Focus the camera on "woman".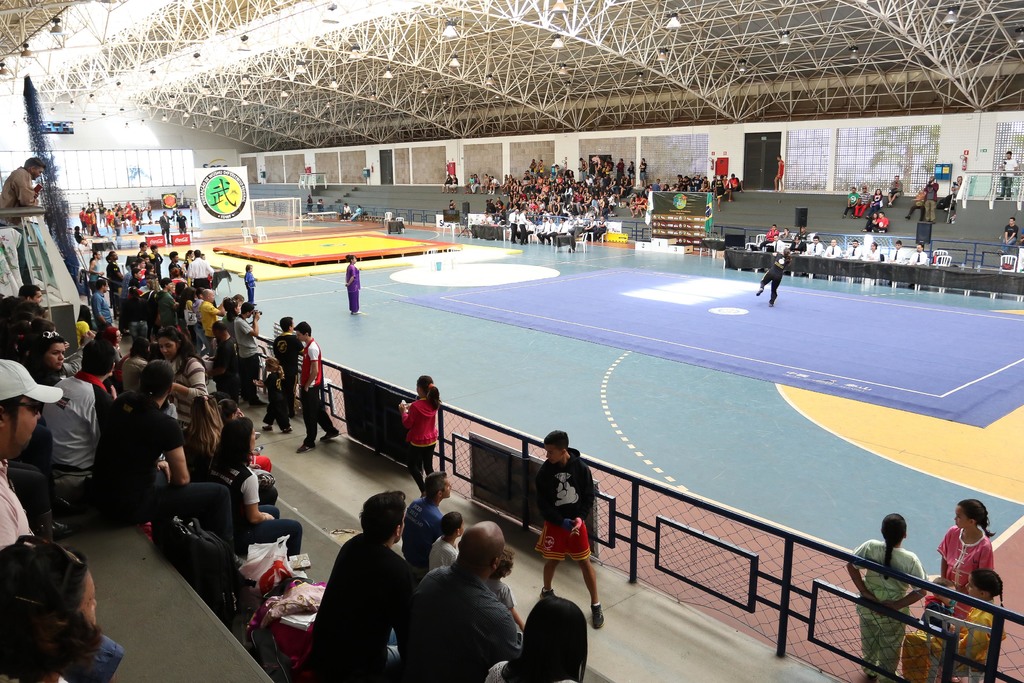
Focus region: pyautogui.locateOnScreen(173, 393, 220, 488).
